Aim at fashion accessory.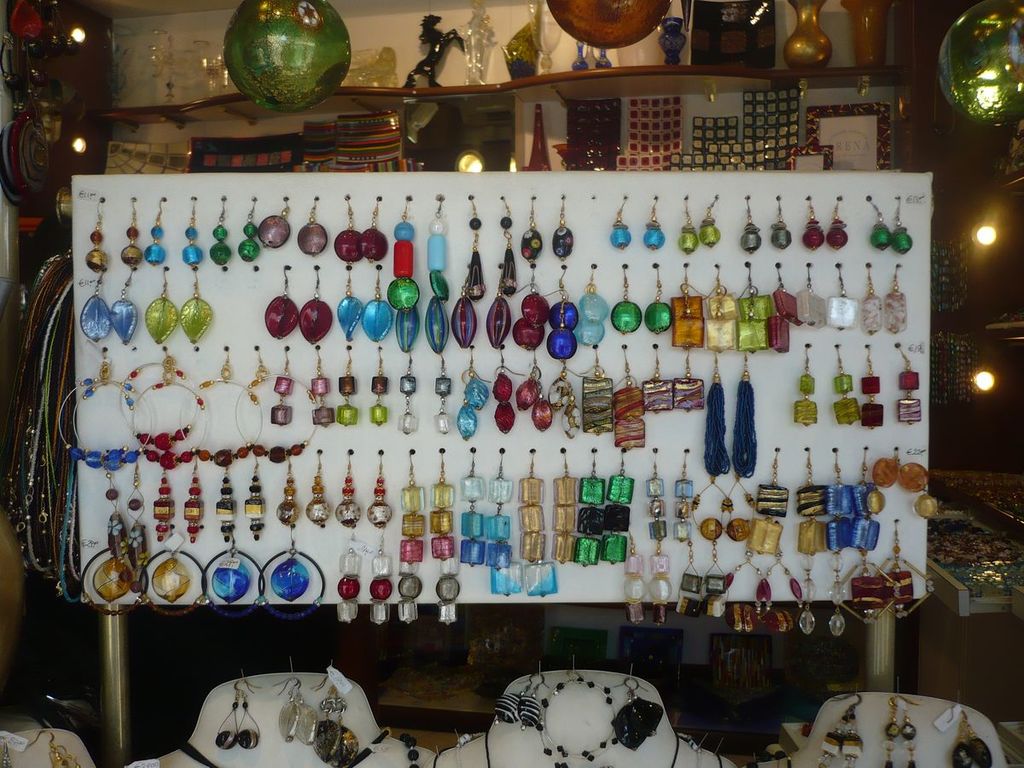
Aimed at 883 695 922 767.
